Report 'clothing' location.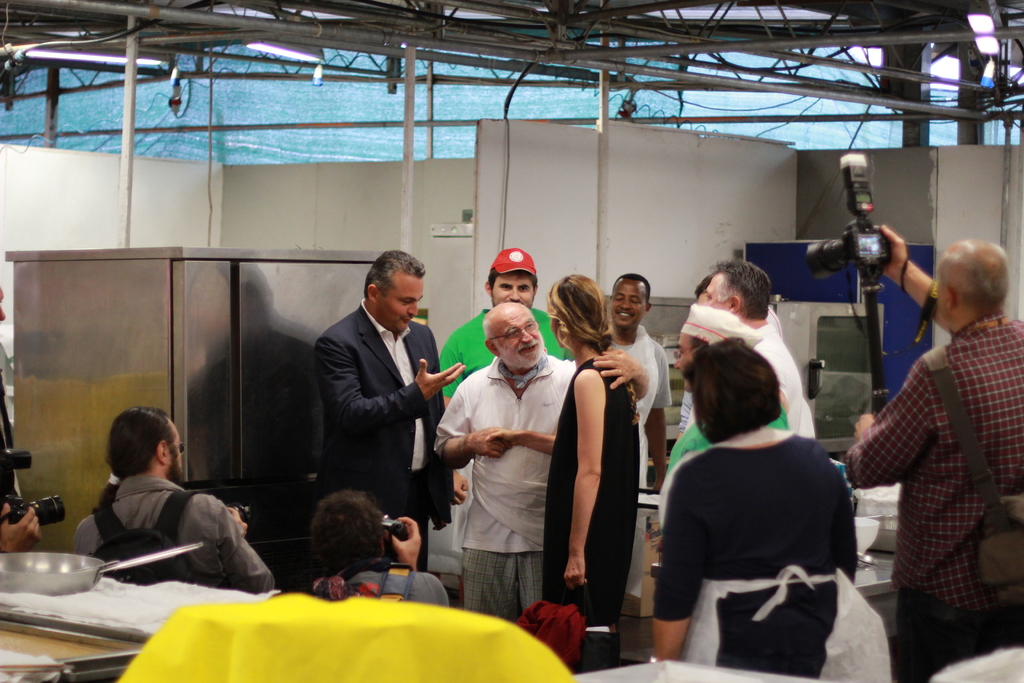
Report: [307, 296, 455, 570].
